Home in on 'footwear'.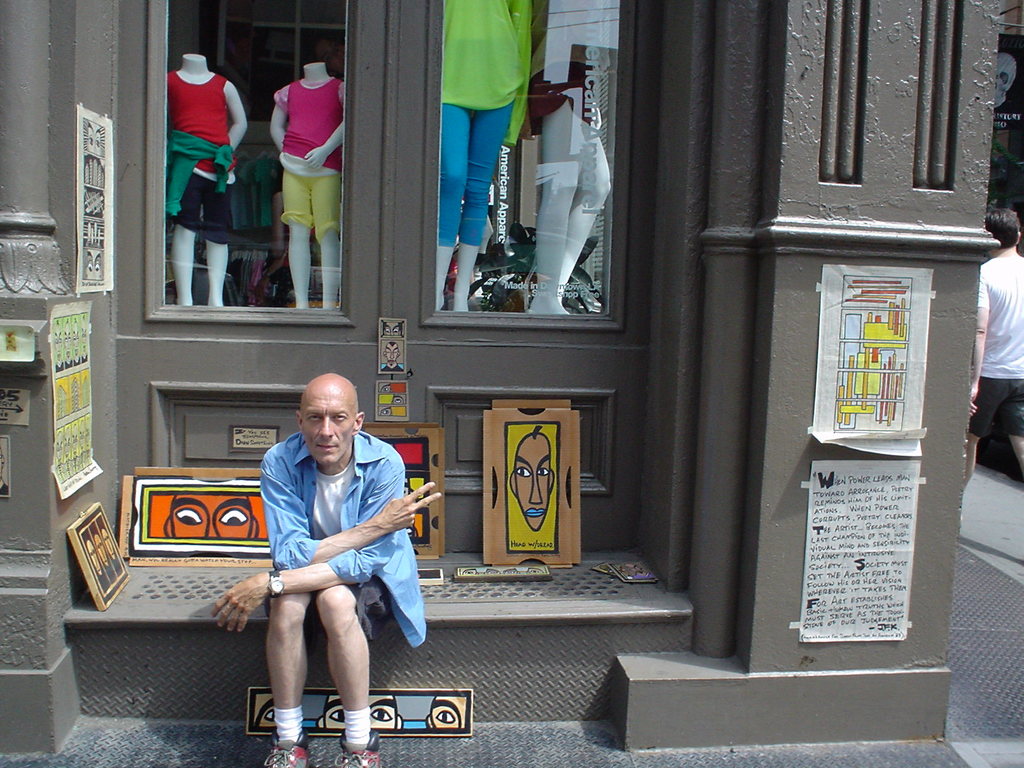
Homed in at box(259, 735, 308, 767).
